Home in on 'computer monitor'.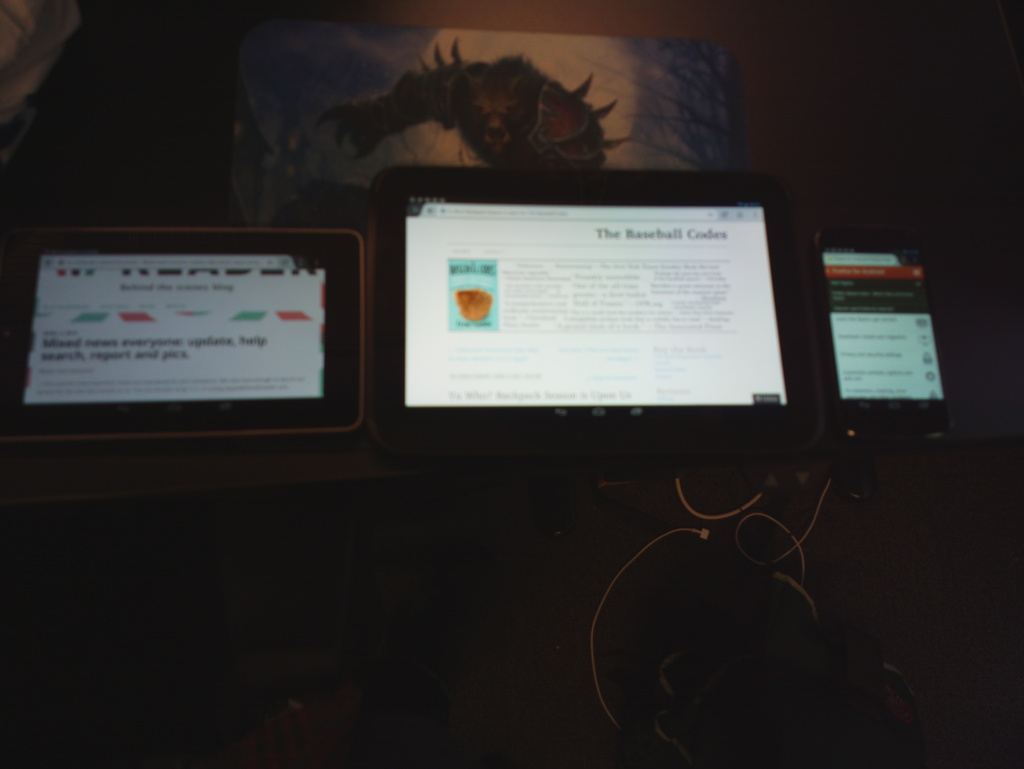
Homed in at <bbox>362, 171, 819, 468</bbox>.
